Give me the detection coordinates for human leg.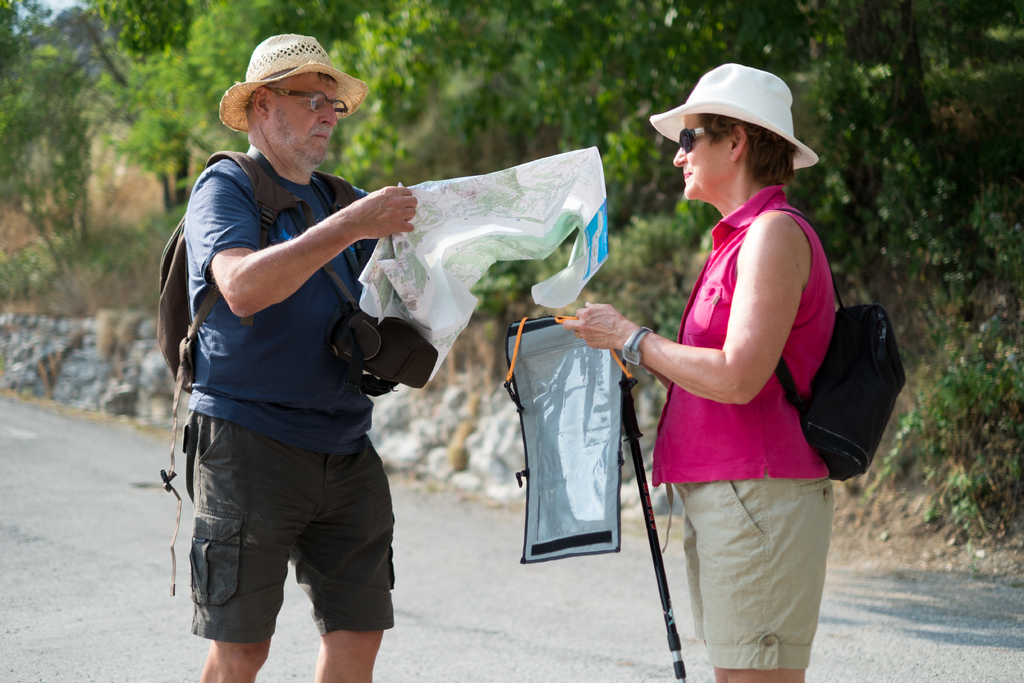
Rect(300, 440, 390, 682).
